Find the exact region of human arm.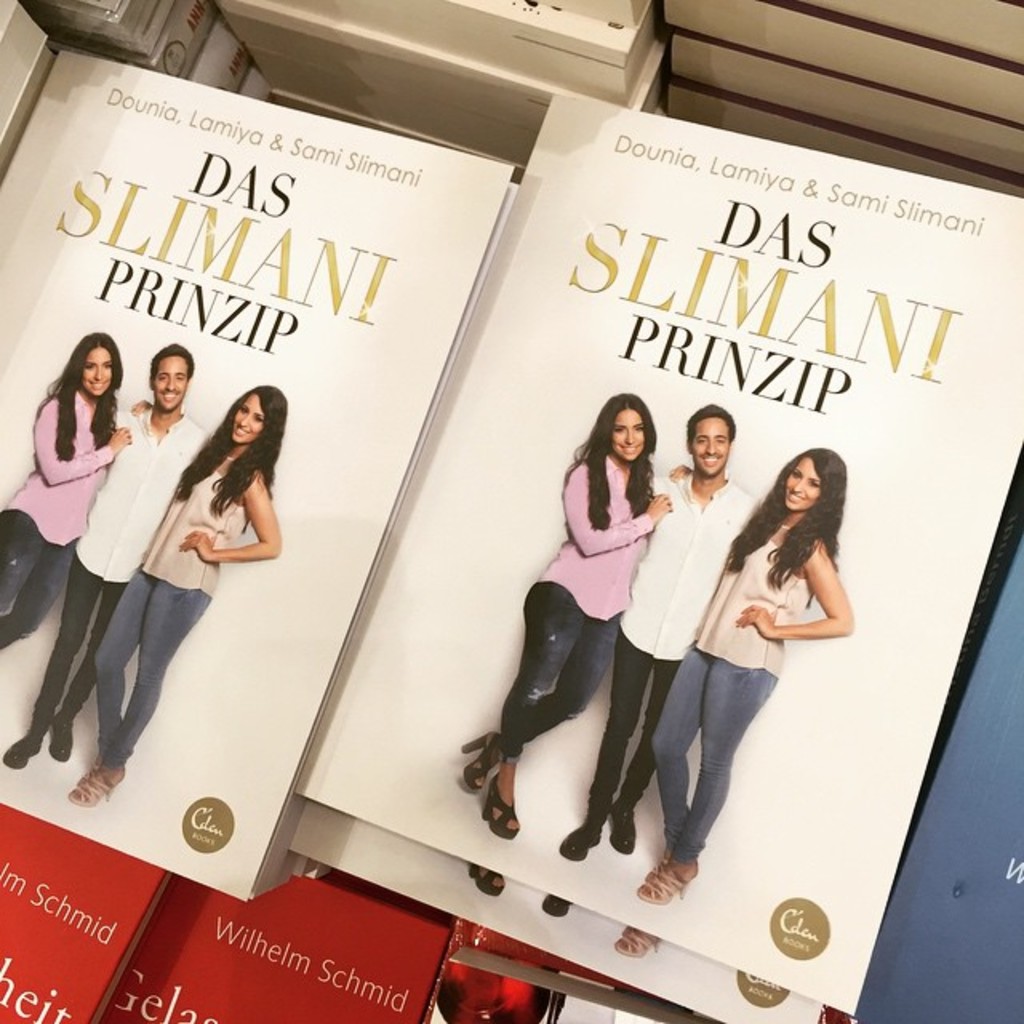
Exact region: <bbox>126, 395, 155, 418</bbox>.
